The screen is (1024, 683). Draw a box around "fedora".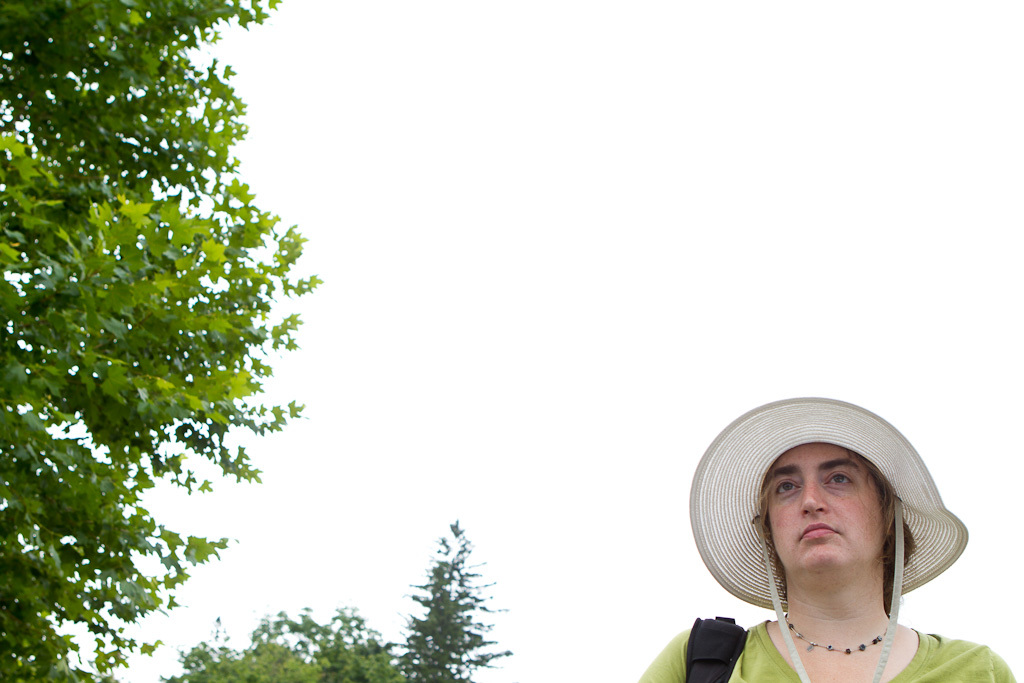
[676, 407, 970, 622].
